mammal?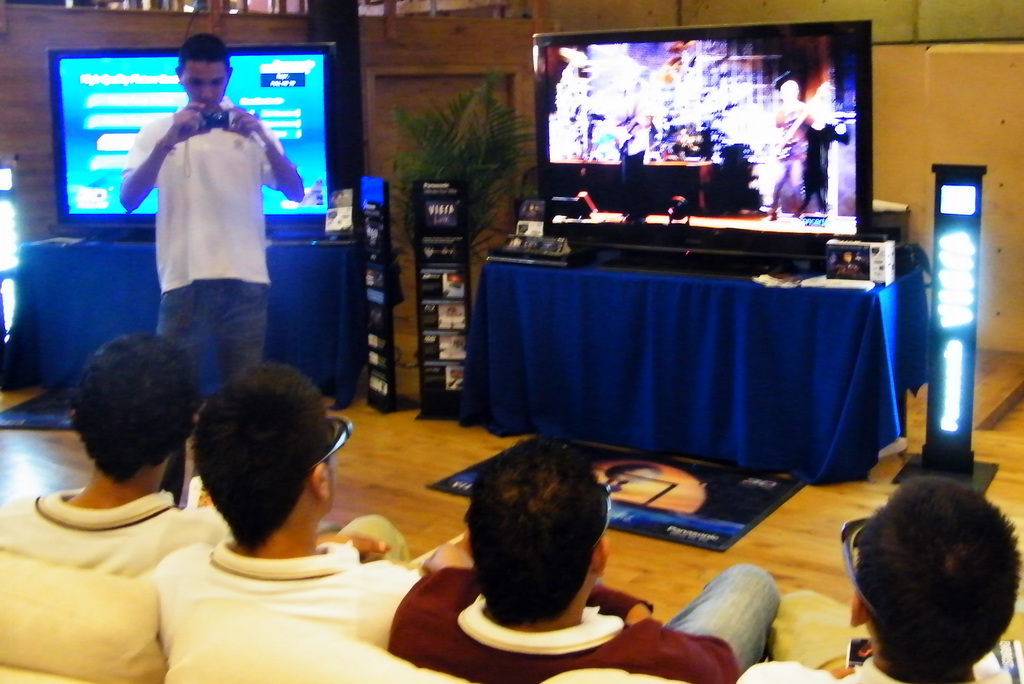
BBox(150, 362, 429, 667)
